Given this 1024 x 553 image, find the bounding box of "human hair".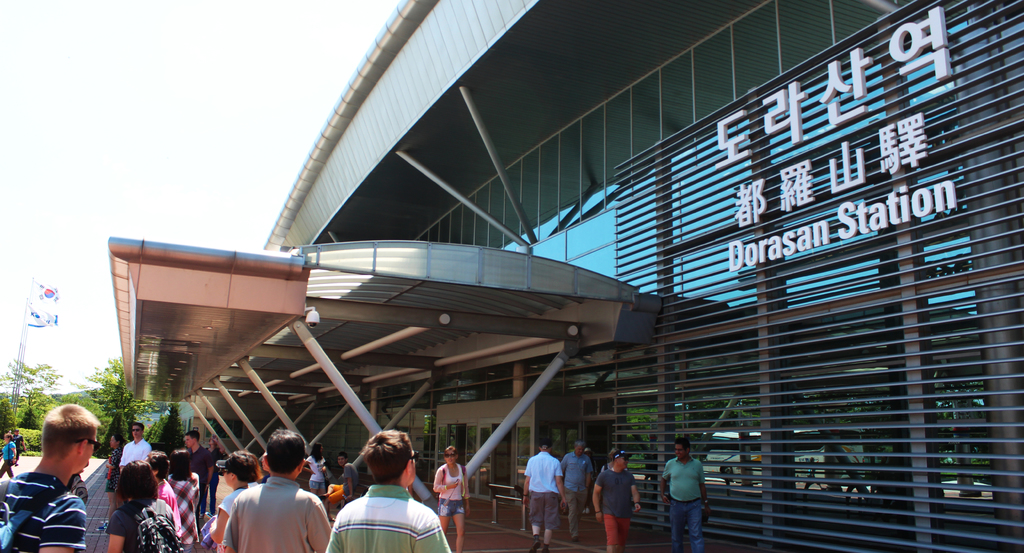
locate(337, 452, 348, 465).
